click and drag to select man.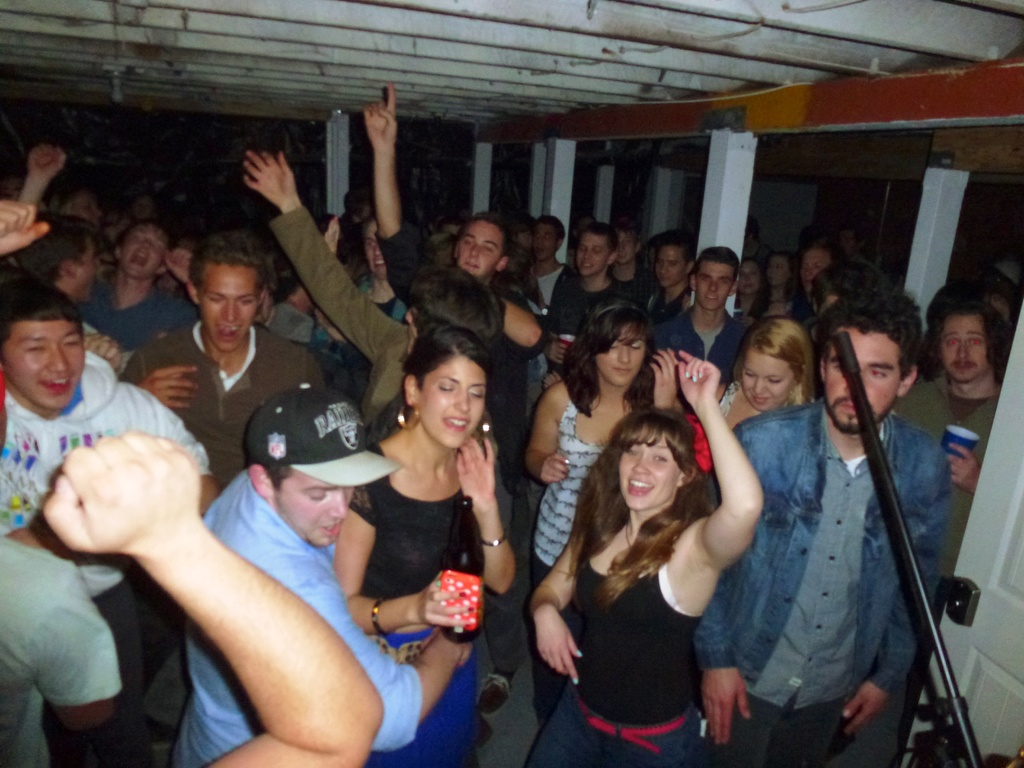
Selection: 689, 275, 963, 767.
